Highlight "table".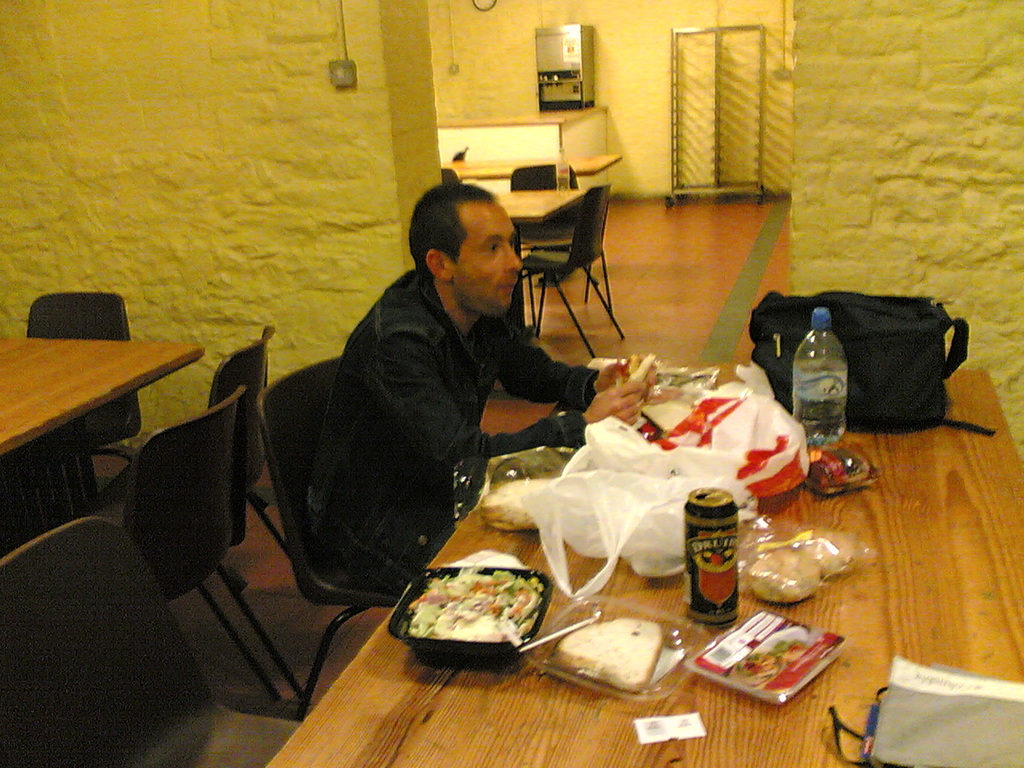
Highlighted region: bbox(259, 367, 1023, 767).
